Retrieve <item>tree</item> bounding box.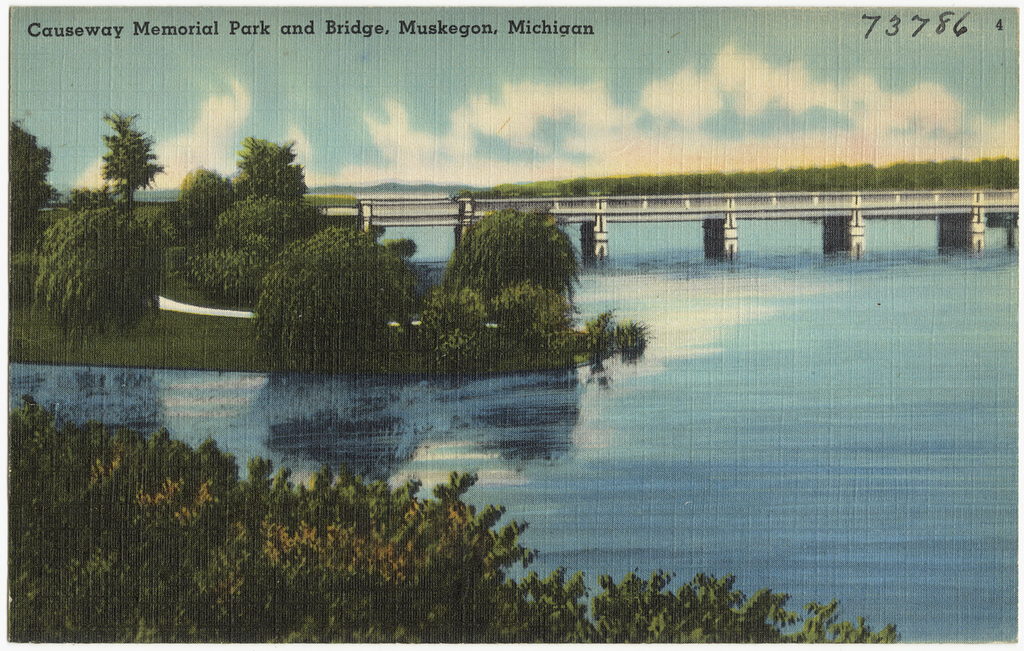
Bounding box: bbox(8, 395, 903, 643).
